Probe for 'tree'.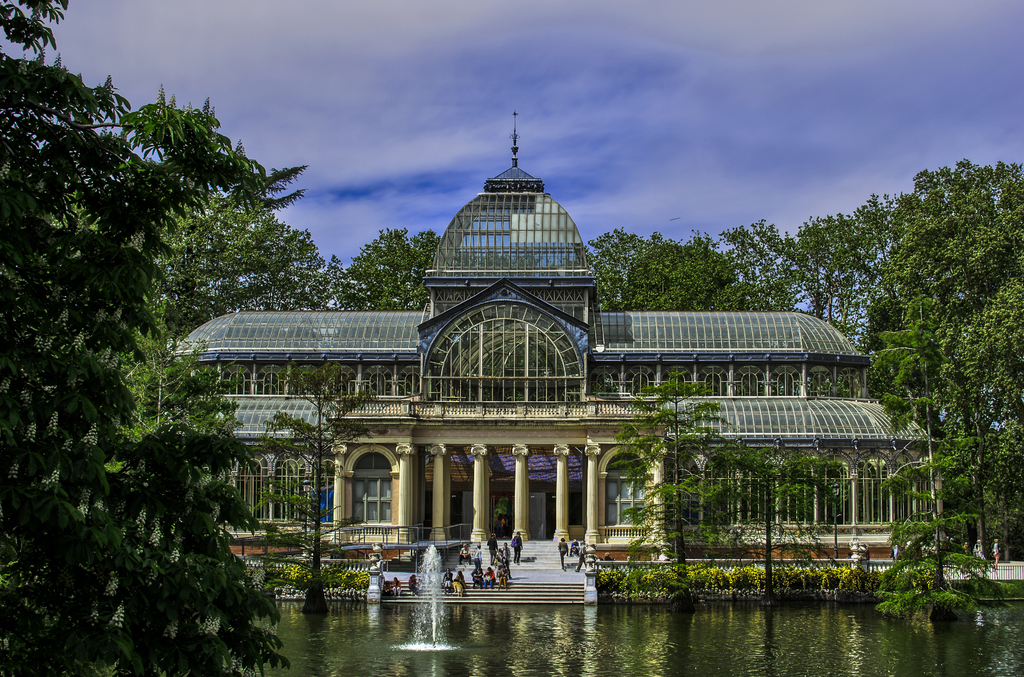
Probe result: 630/231/755/311.
